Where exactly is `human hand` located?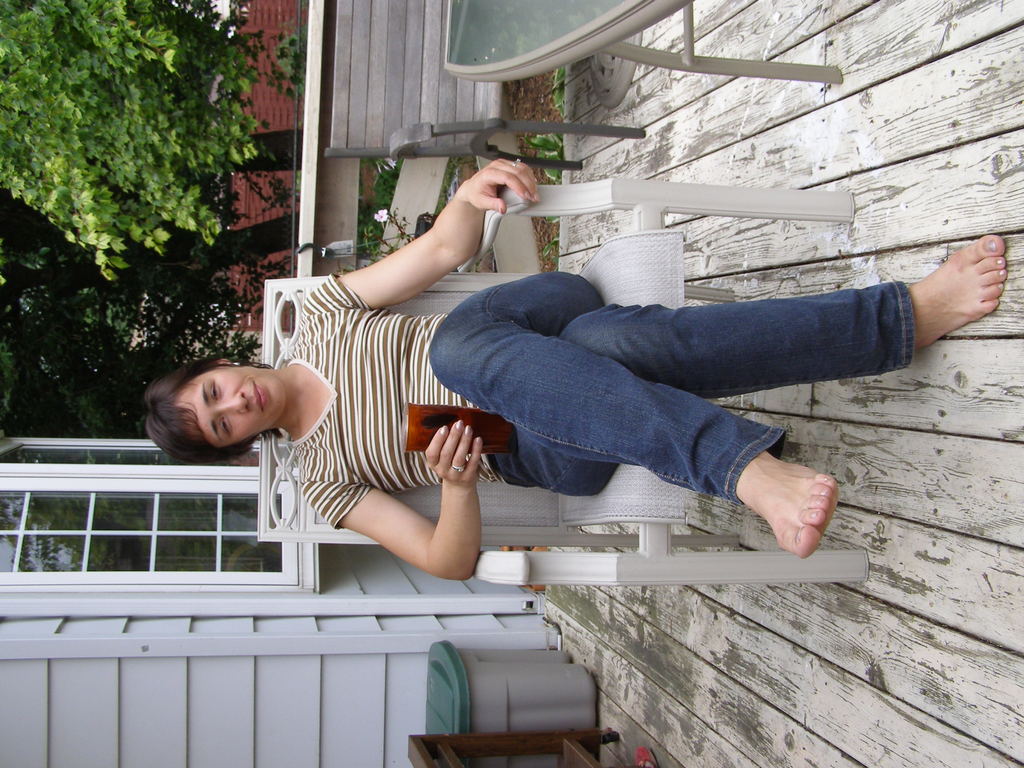
Its bounding box is 461/155/538/218.
